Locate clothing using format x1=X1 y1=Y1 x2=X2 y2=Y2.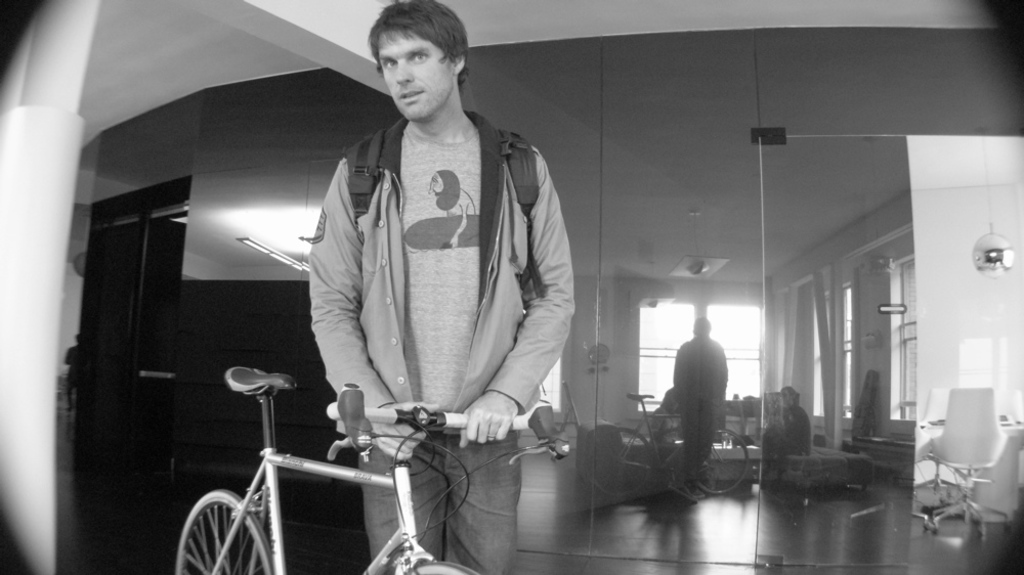
x1=306 y1=110 x2=582 y2=574.
